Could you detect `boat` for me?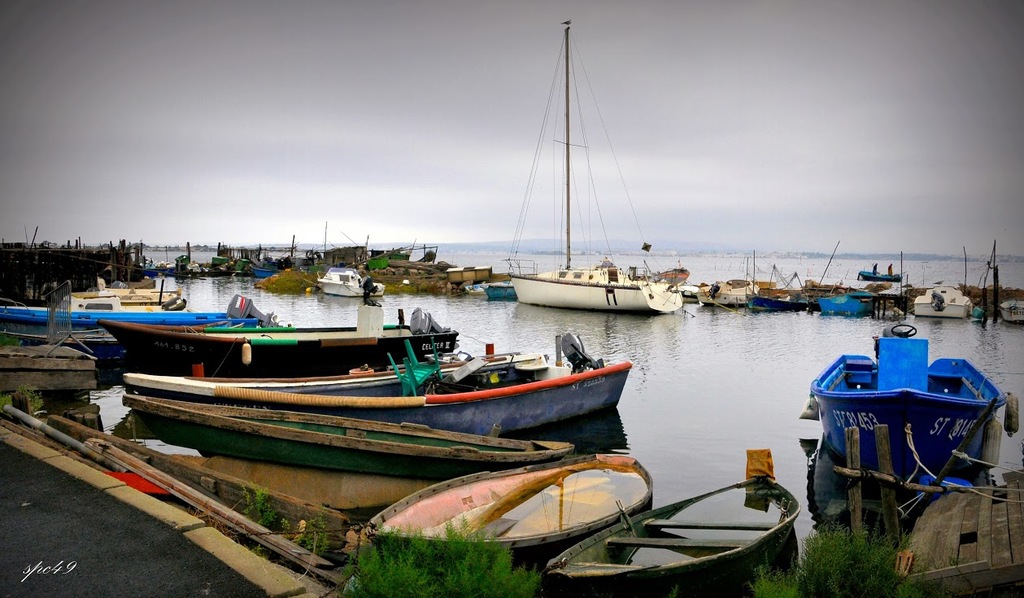
Detection result: (358, 461, 652, 565).
